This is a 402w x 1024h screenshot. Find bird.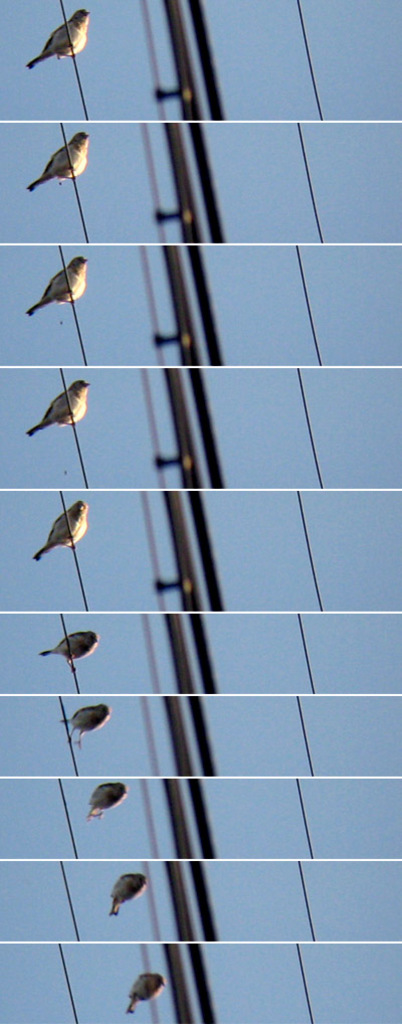
Bounding box: box=[23, 130, 90, 192].
